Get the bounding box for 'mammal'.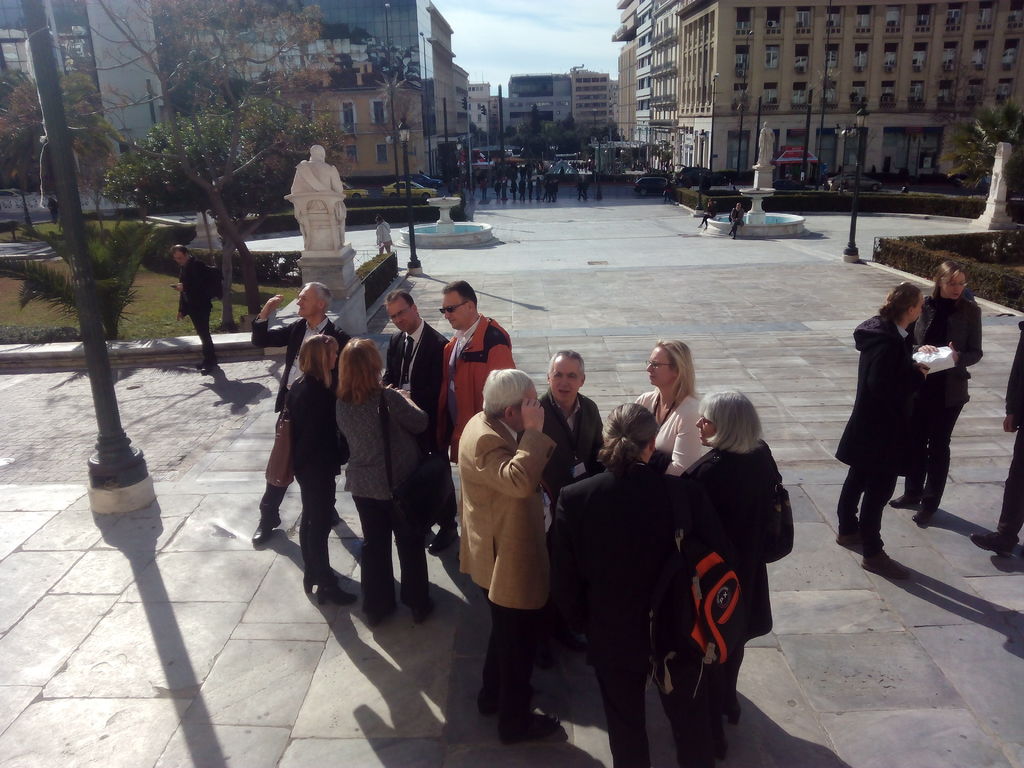
left=289, top=148, right=344, bottom=194.
